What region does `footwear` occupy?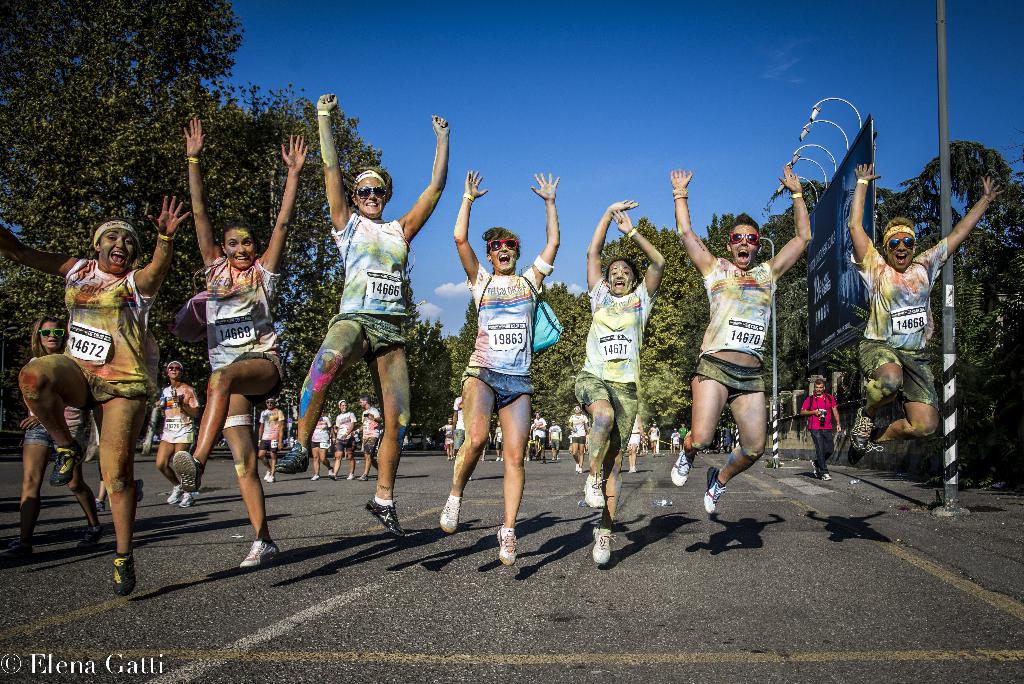
l=328, t=469, r=339, b=482.
